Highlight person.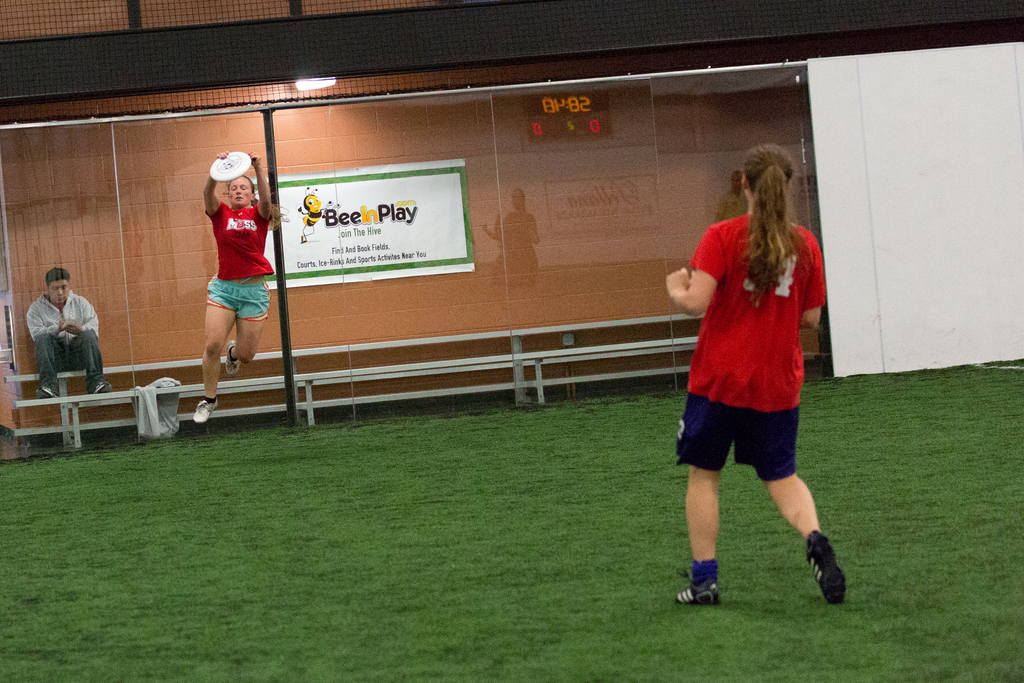
Highlighted region: bbox=(662, 143, 849, 608).
